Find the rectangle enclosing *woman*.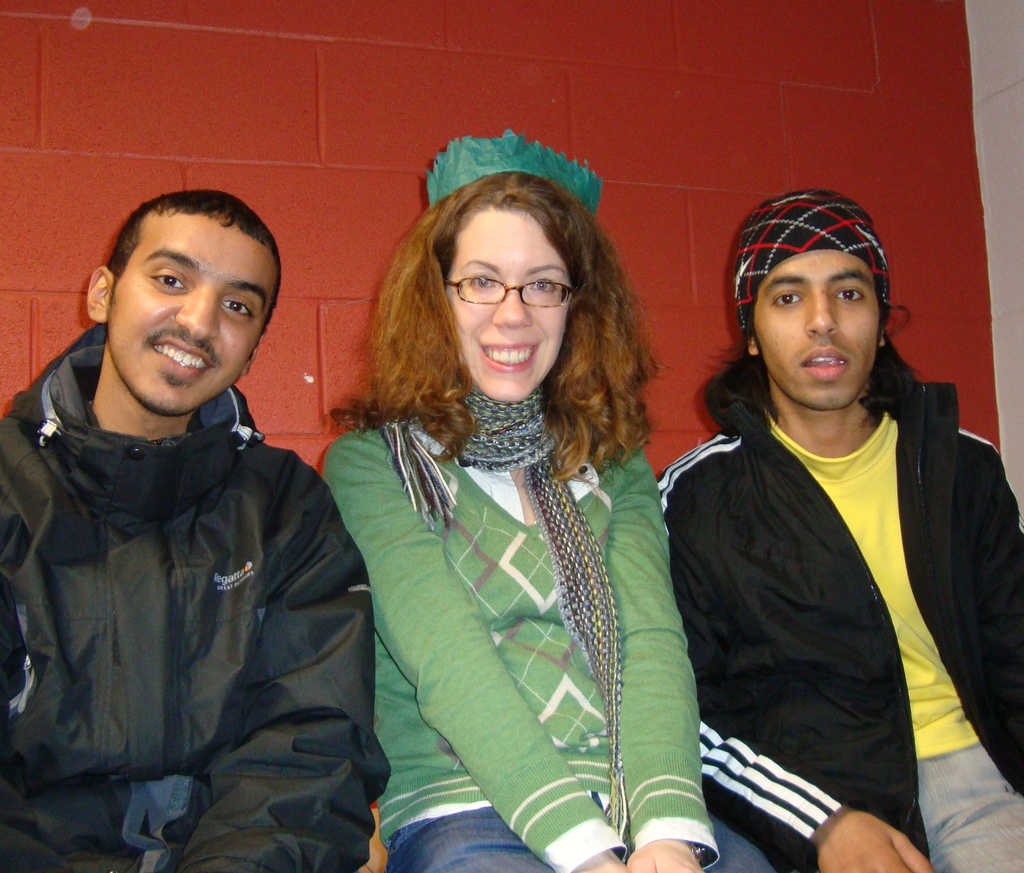
box(324, 131, 772, 871).
